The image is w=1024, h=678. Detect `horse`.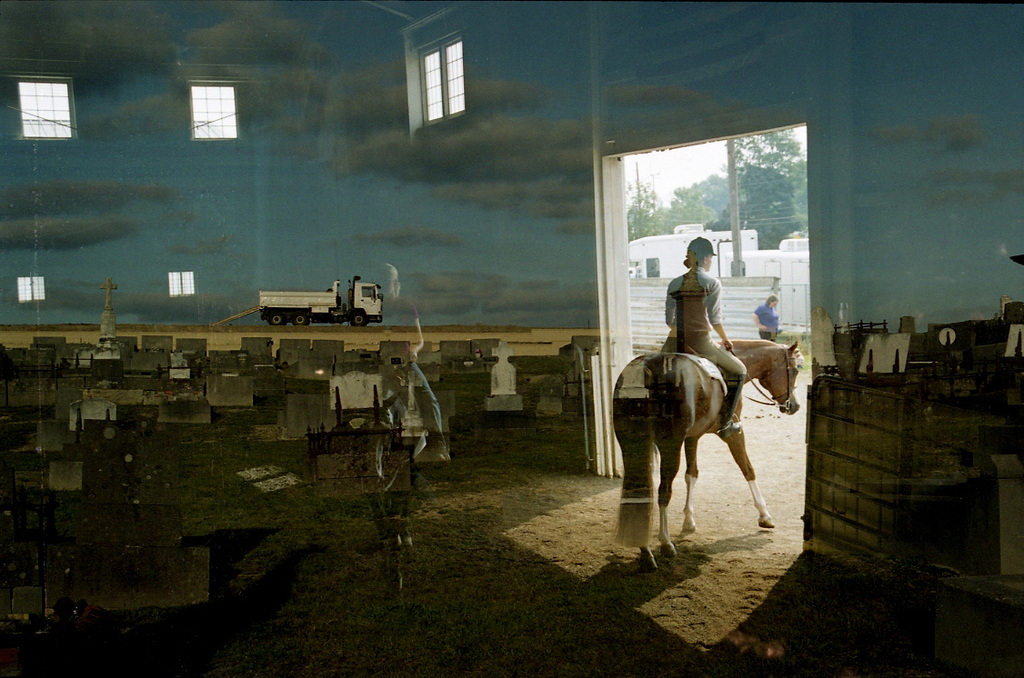
Detection: select_region(609, 335, 804, 572).
